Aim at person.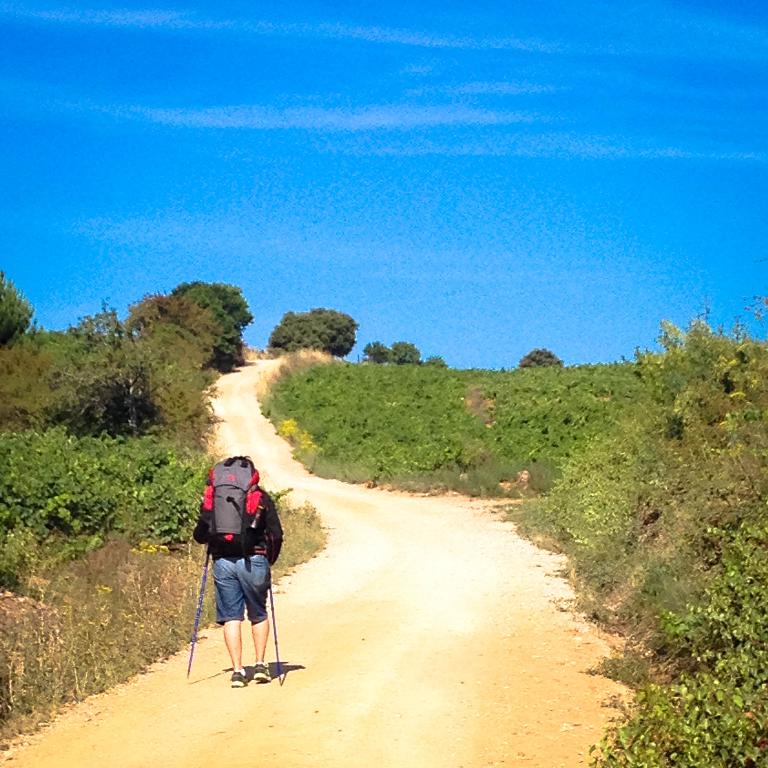
Aimed at box=[195, 451, 285, 687].
